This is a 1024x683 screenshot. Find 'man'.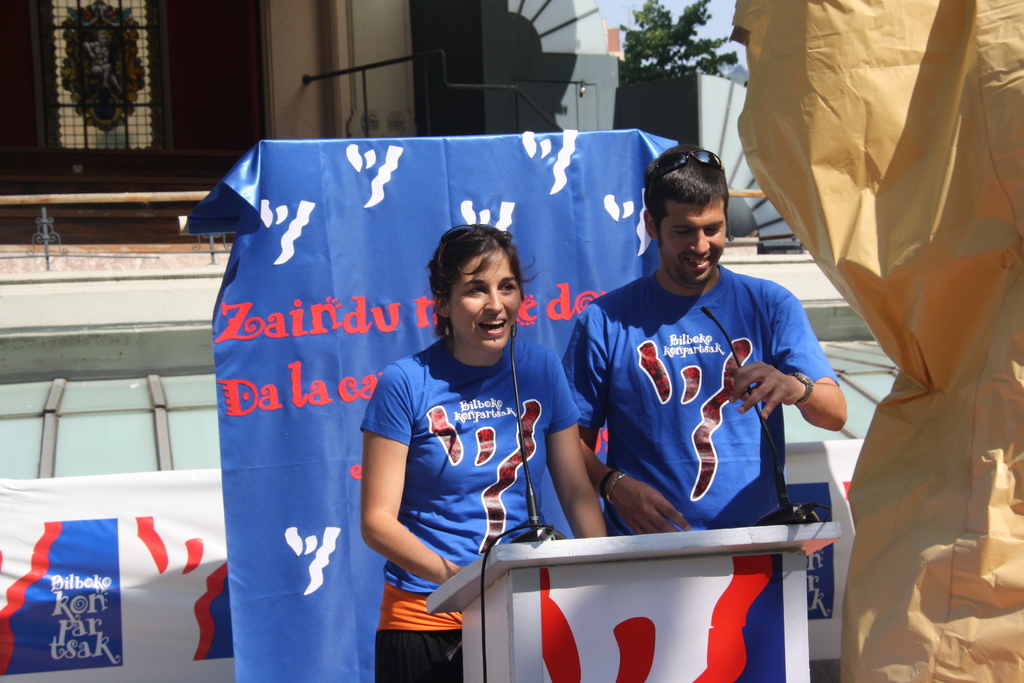
Bounding box: 557:155:815:616.
